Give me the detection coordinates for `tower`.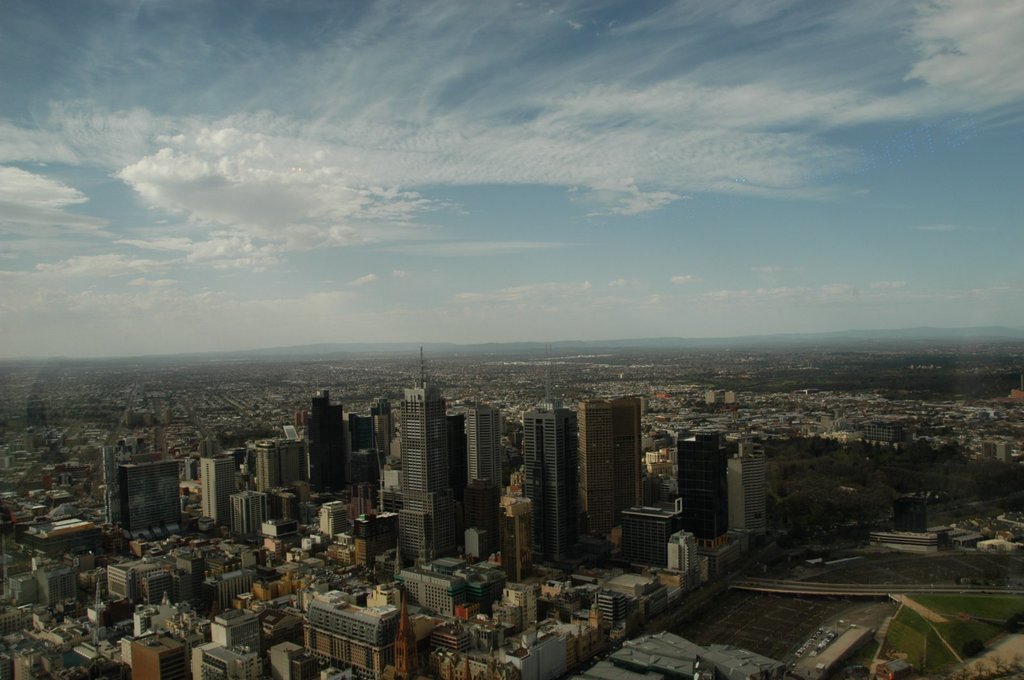
<region>314, 390, 342, 493</region>.
